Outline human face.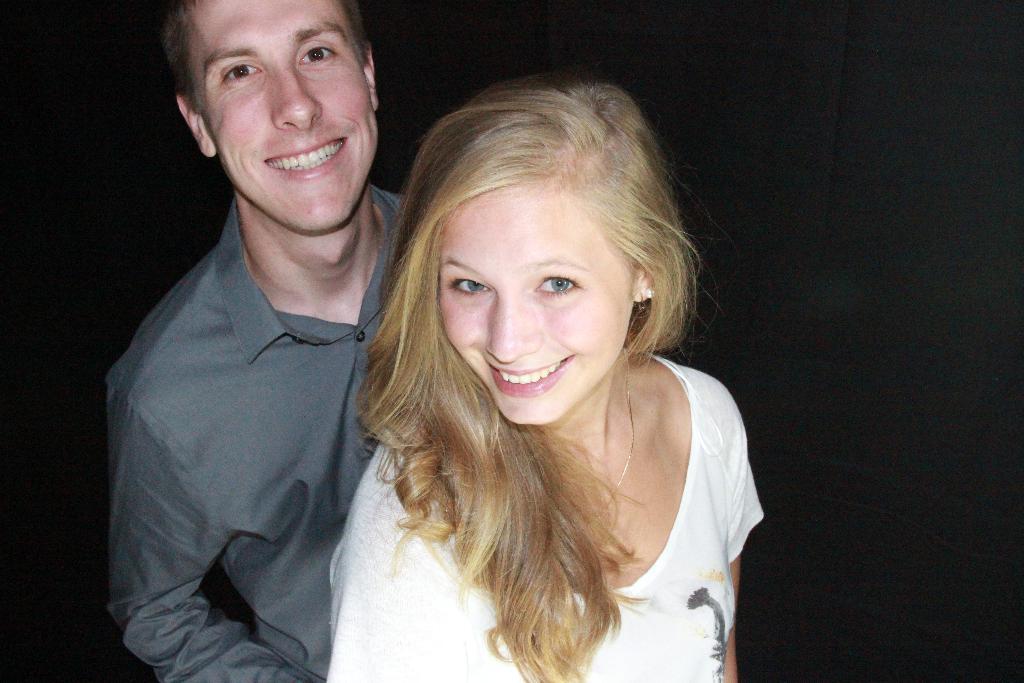
Outline: 436:203:626:425.
